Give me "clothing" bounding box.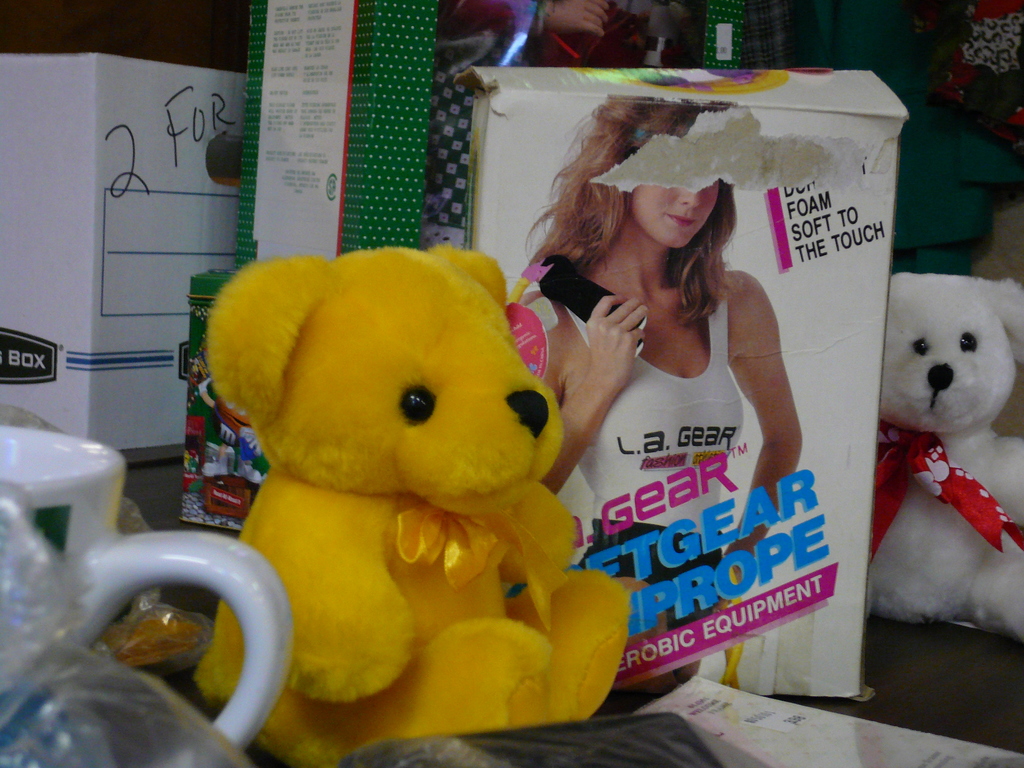
[x1=553, y1=289, x2=754, y2=556].
